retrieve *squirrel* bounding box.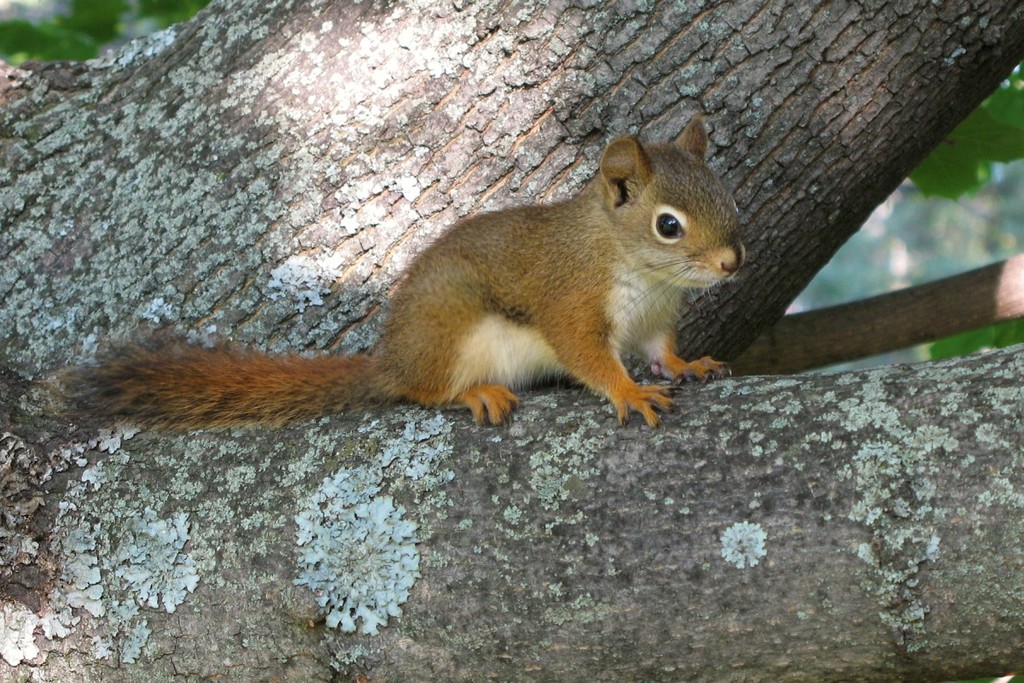
Bounding box: <box>41,118,748,434</box>.
